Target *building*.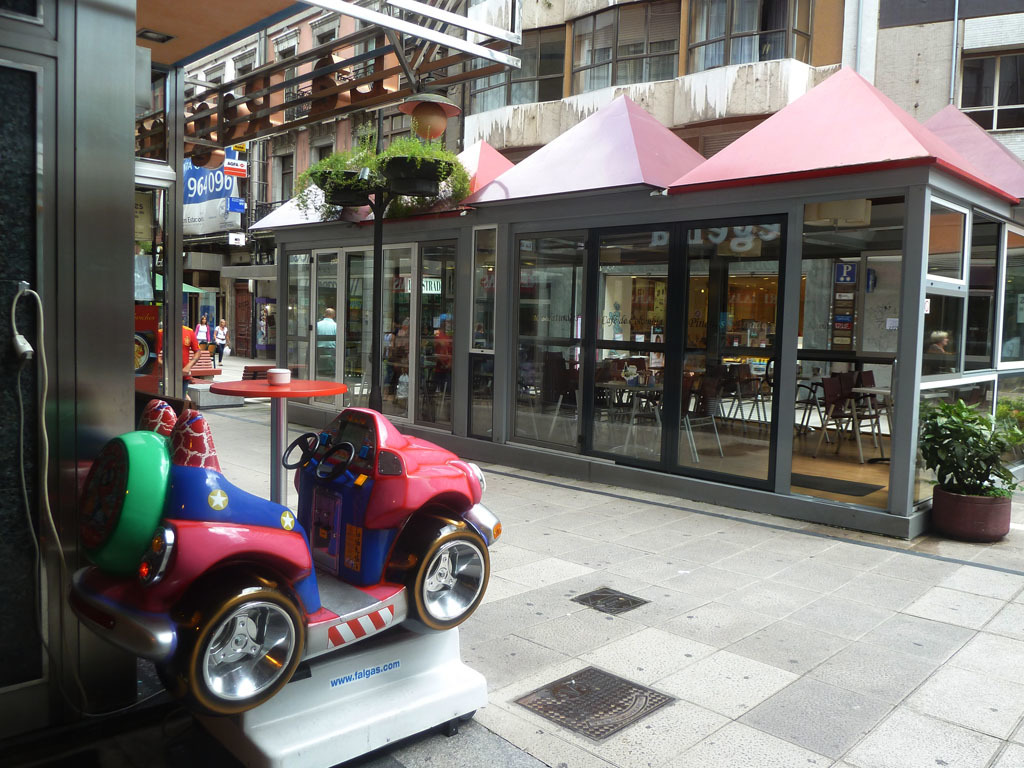
Target region: <region>0, 0, 141, 767</region>.
